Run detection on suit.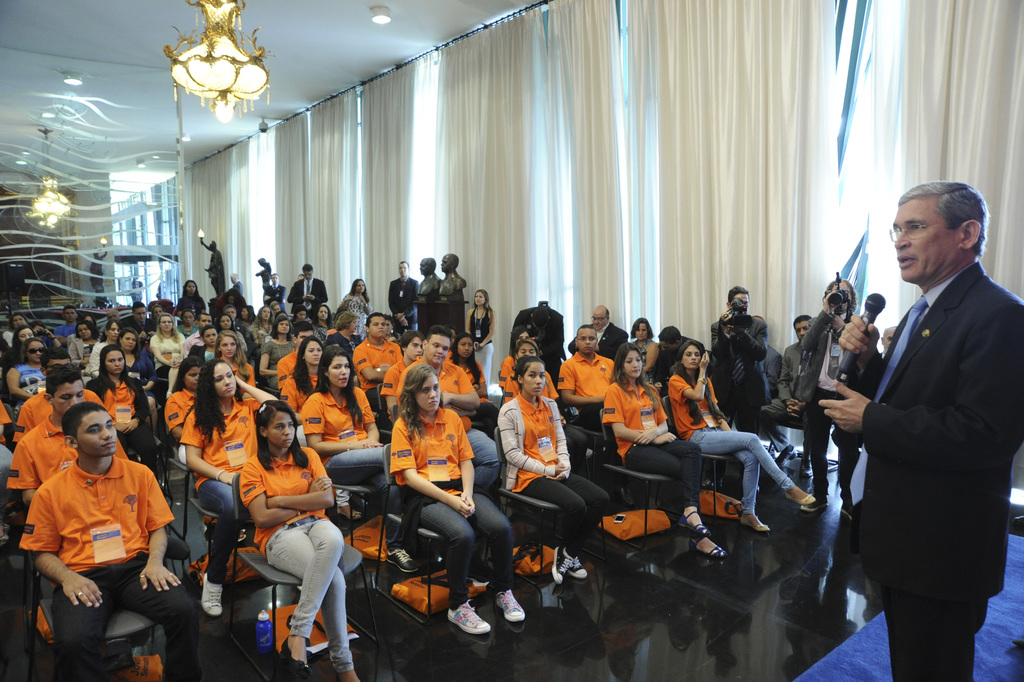
Result: (left=707, top=315, right=767, bottom=479).
